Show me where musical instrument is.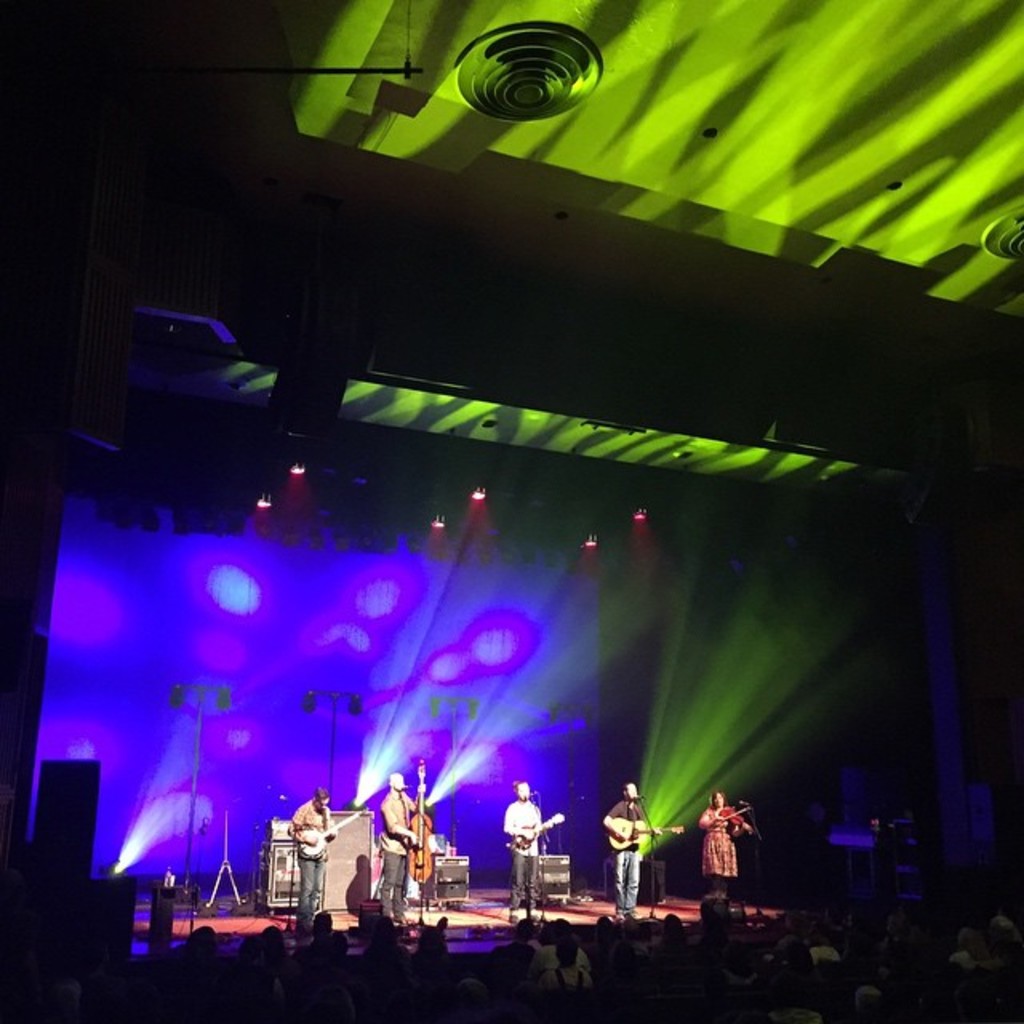
musical instrument is at (left=605, top=818, right=683, bottom=851).
